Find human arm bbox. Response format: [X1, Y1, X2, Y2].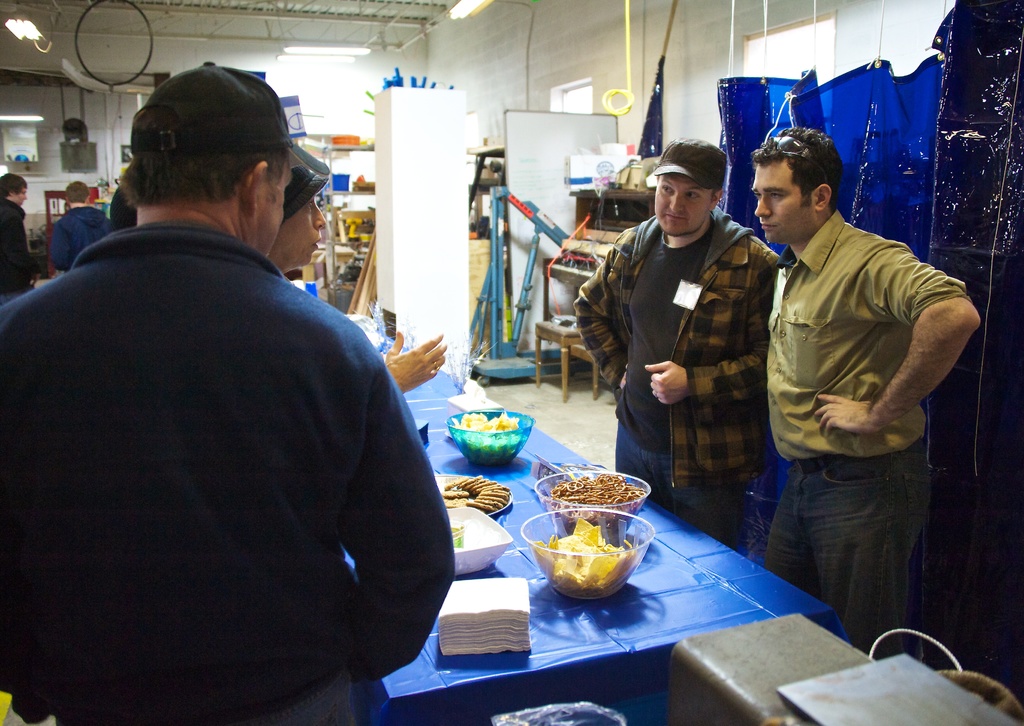
[335, 344, 463, 693].
